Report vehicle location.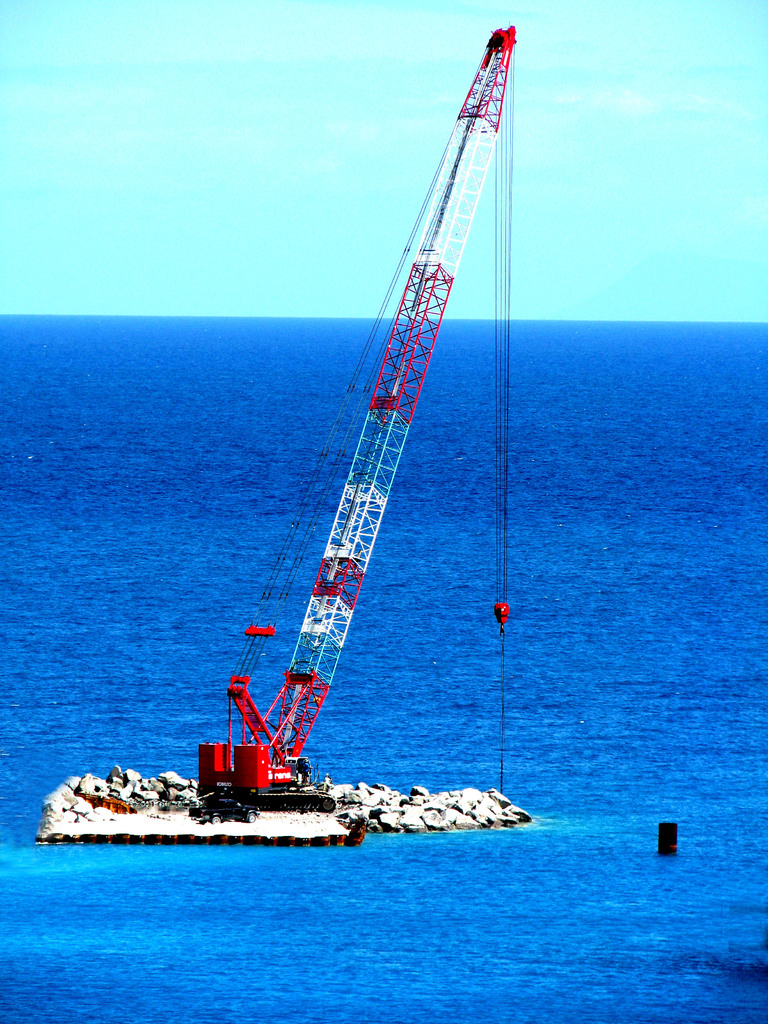
Report: rect(197, 21, 518, 812).
